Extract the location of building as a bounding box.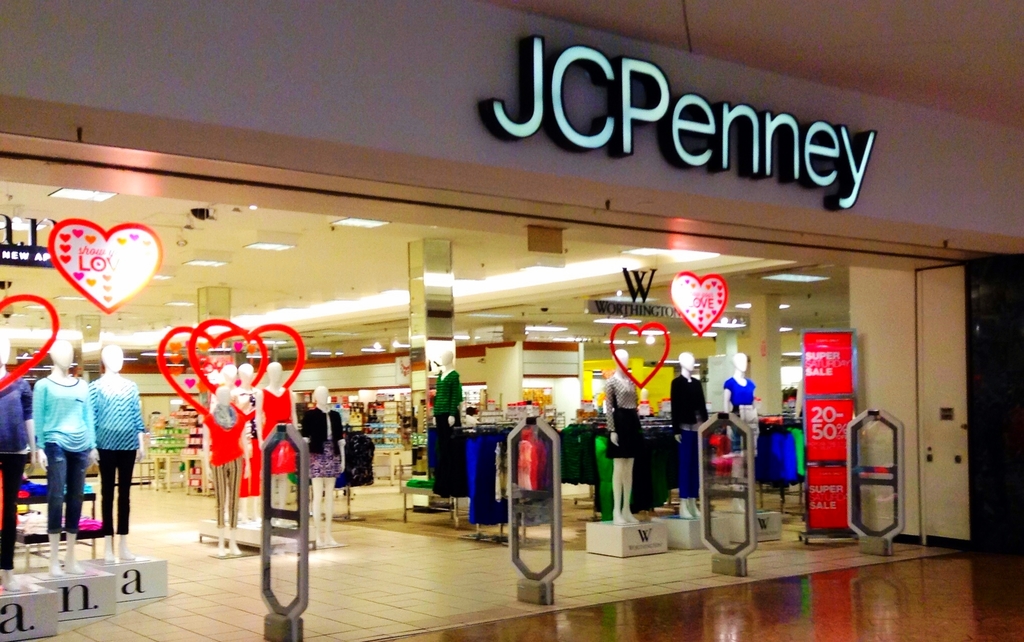
rect(1, 5, 1020, 641).
